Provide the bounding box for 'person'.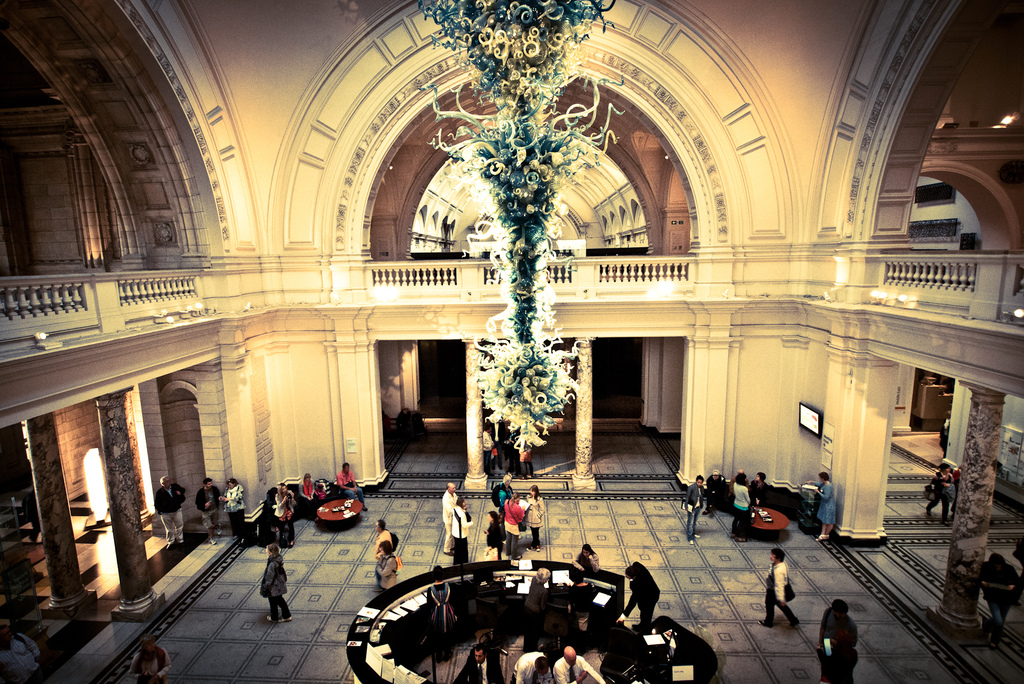
select_region(520, 486, 546, 549).
